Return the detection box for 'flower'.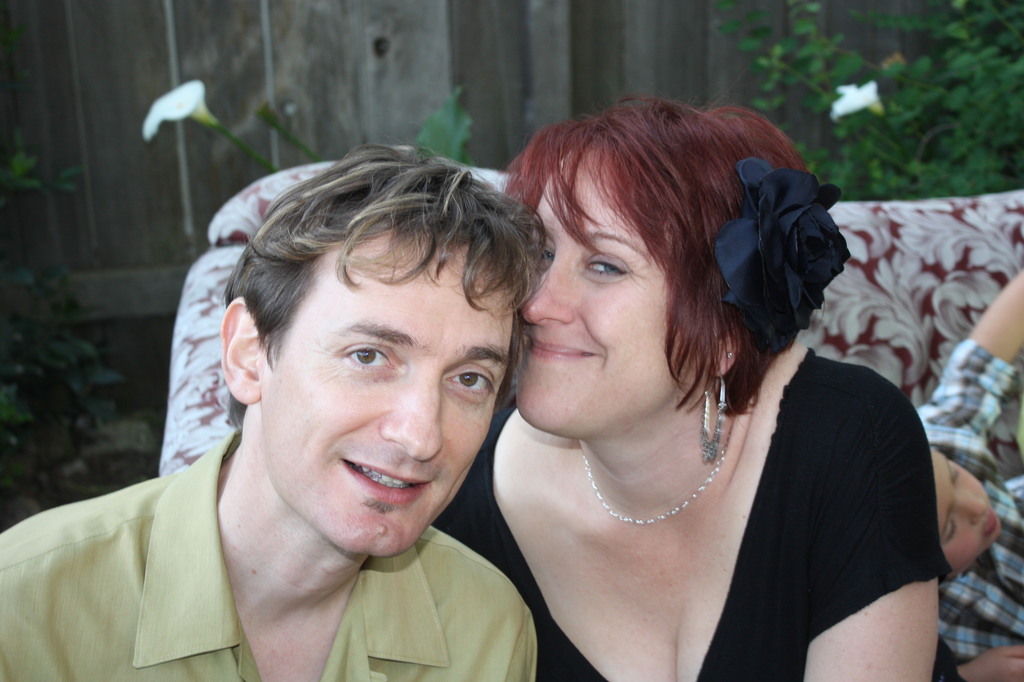
box=[143, 77, 220, 136].
